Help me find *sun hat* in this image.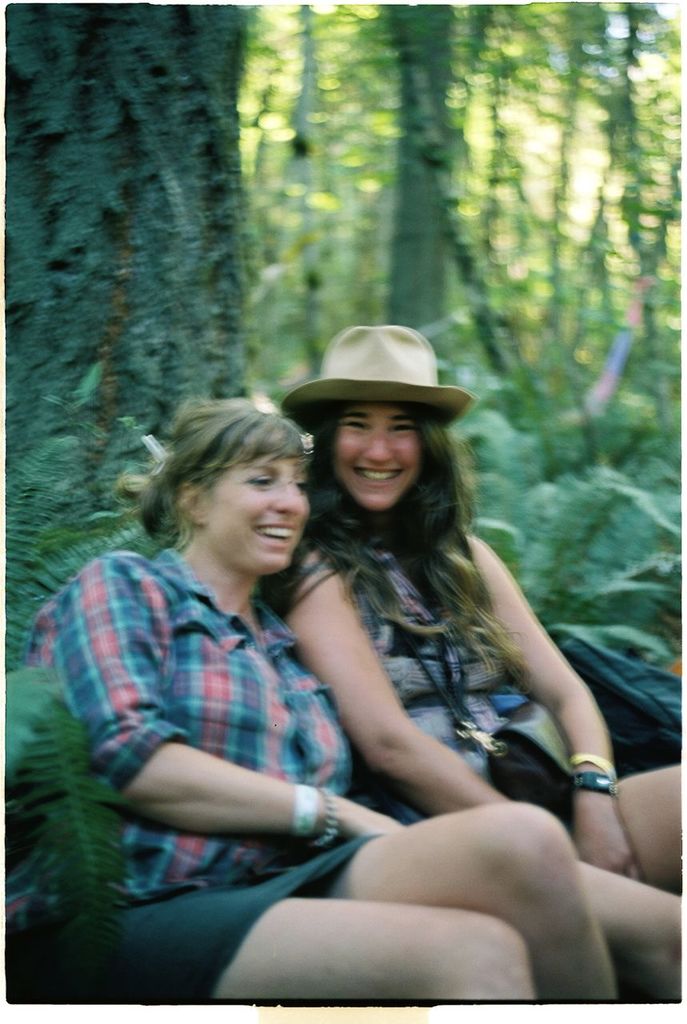
Found it: x1=275, y1=318, x2=475, y2=443.
